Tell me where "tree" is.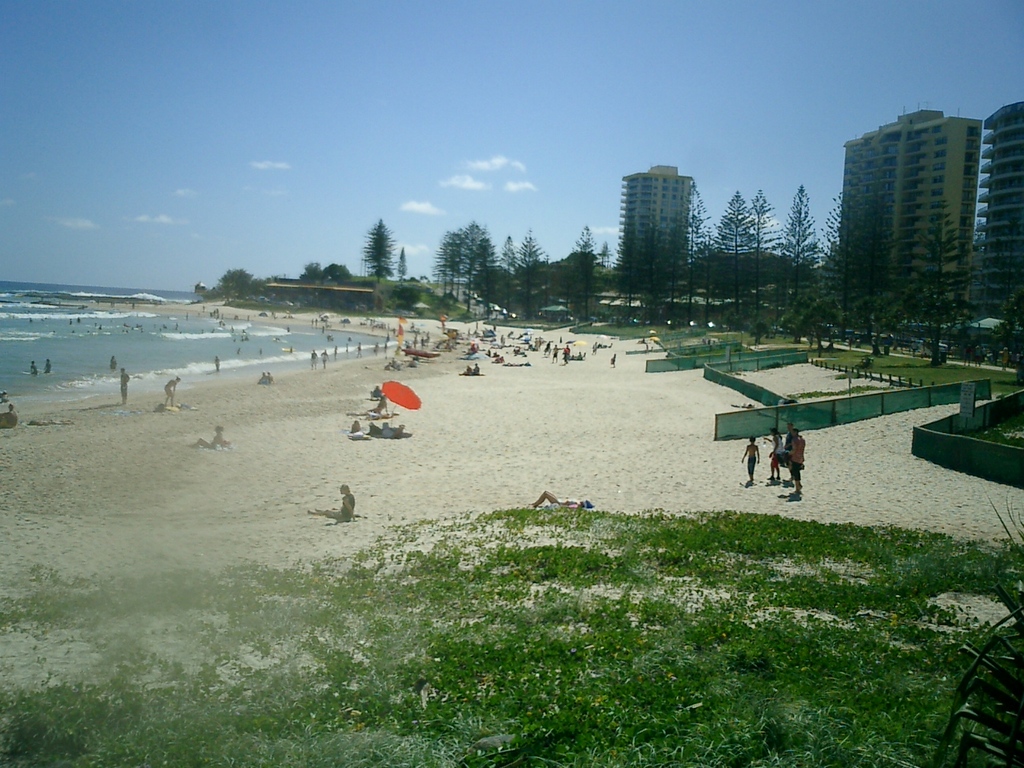
"tree" is at {"x1": 214, "y1": 268, "x2": 258, "y2": 298}.
